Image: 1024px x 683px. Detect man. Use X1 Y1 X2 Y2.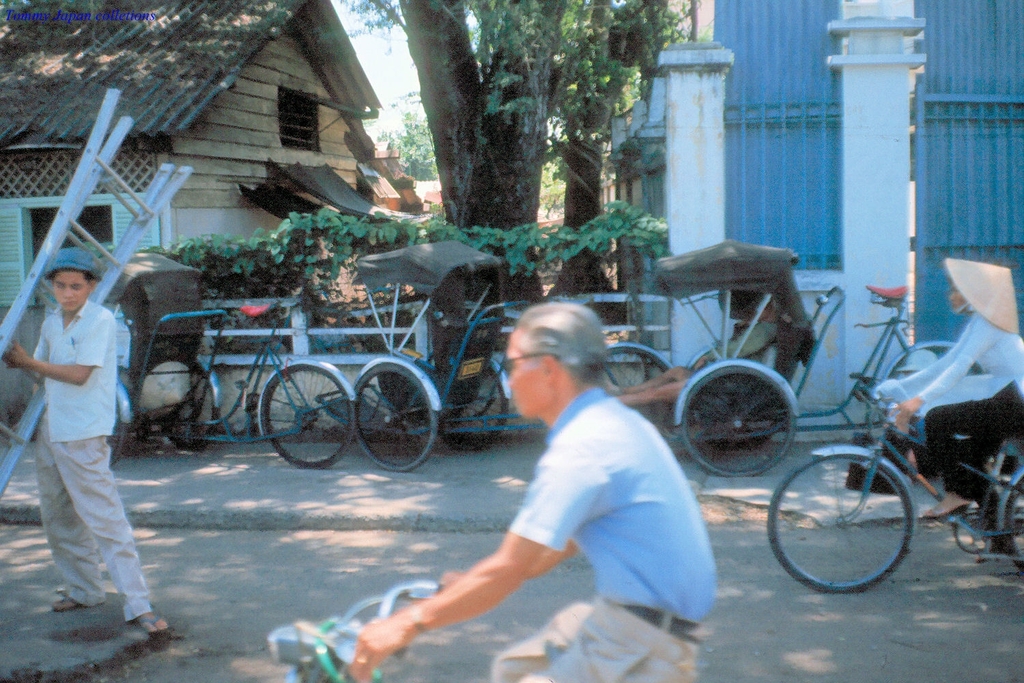
383 305 706 676.
